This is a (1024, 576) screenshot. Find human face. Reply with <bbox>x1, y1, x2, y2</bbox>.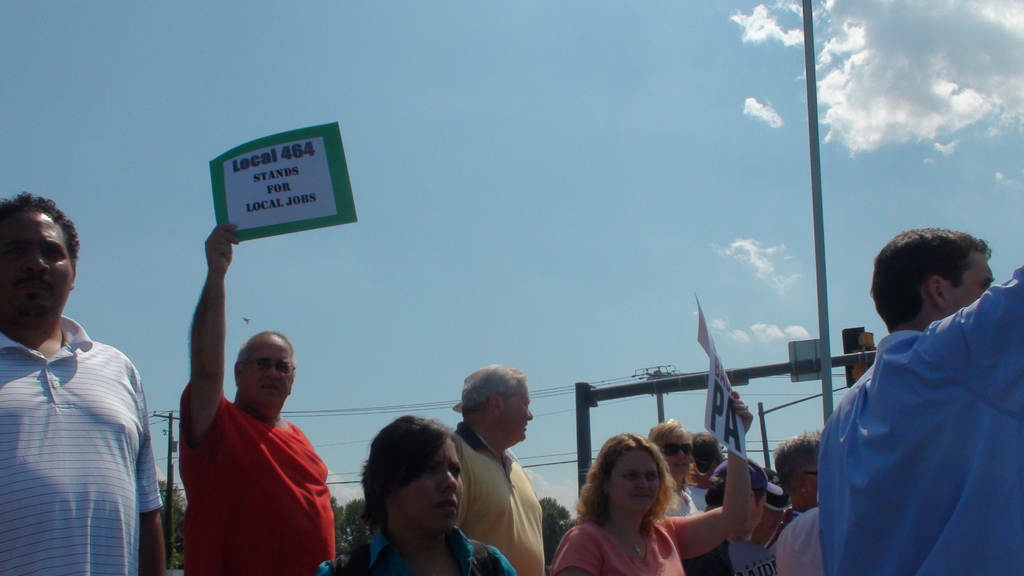
<bbox>806, 468, 817, 508</bbox>.
